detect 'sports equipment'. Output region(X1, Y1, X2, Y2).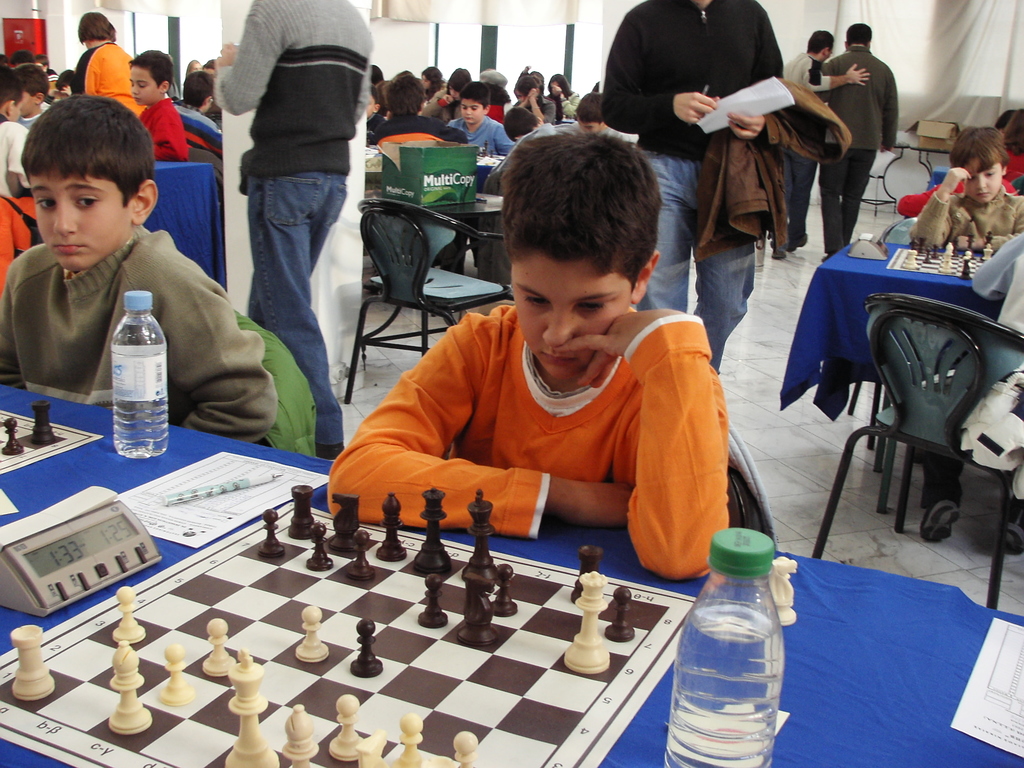
region(201, 618, 241, 675).
